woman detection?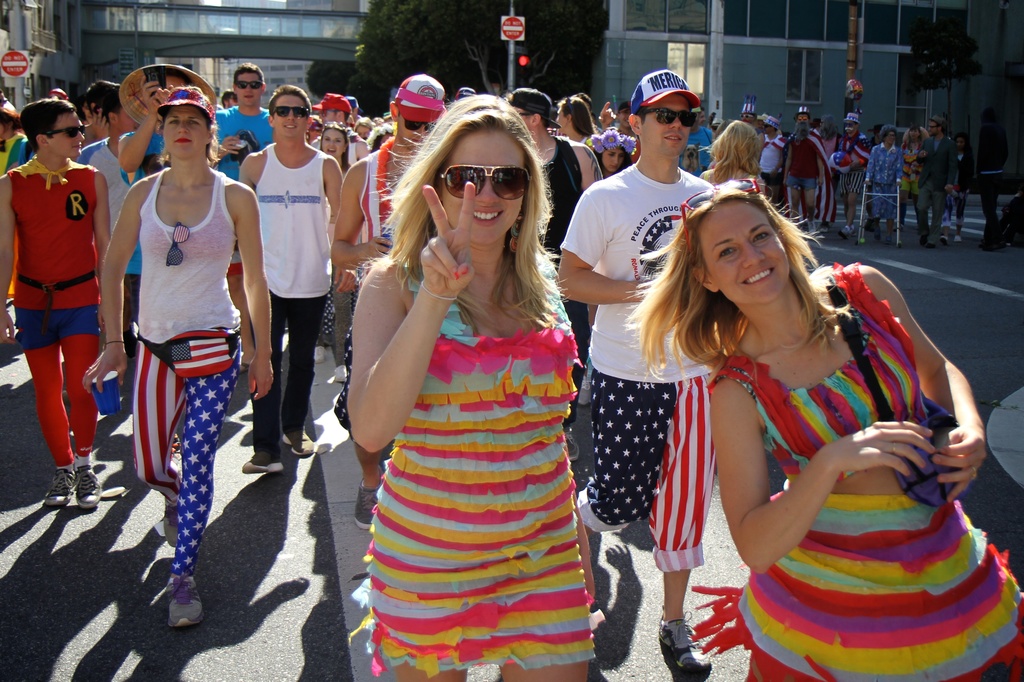
<bbox>552, 89, 600, 142</bbox>
